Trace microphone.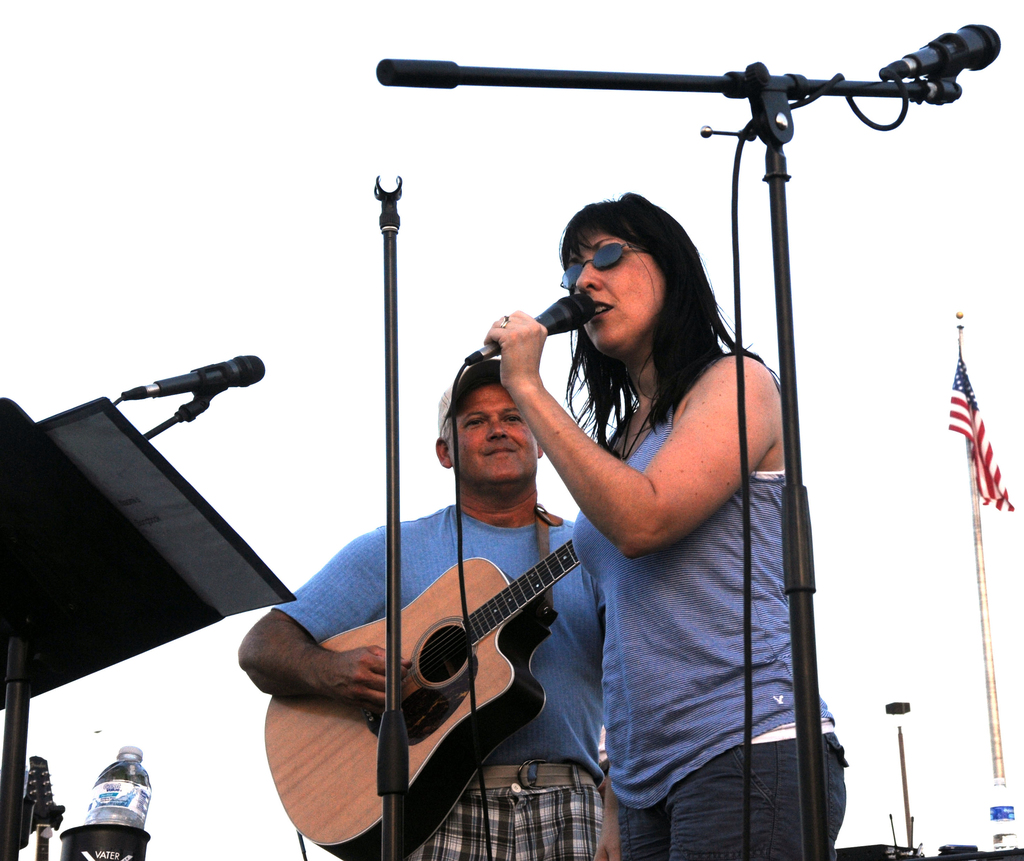
Traced to BBox(145, 349, 262, 424).
